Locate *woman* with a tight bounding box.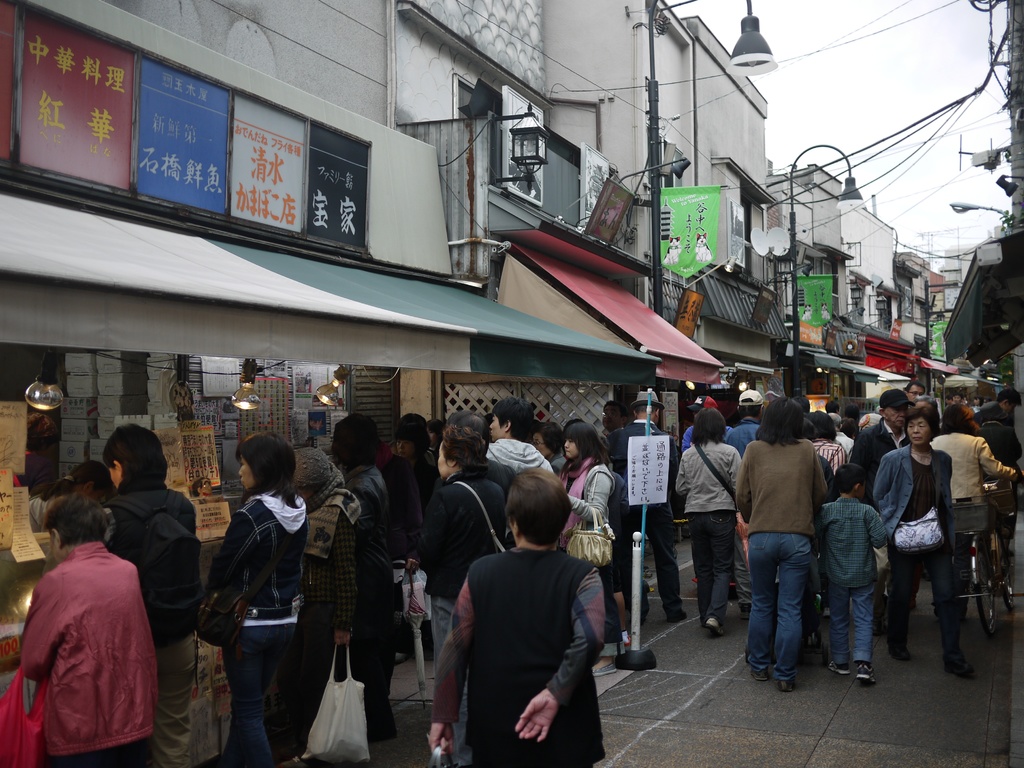
crop(18, 491, 152, 767).
